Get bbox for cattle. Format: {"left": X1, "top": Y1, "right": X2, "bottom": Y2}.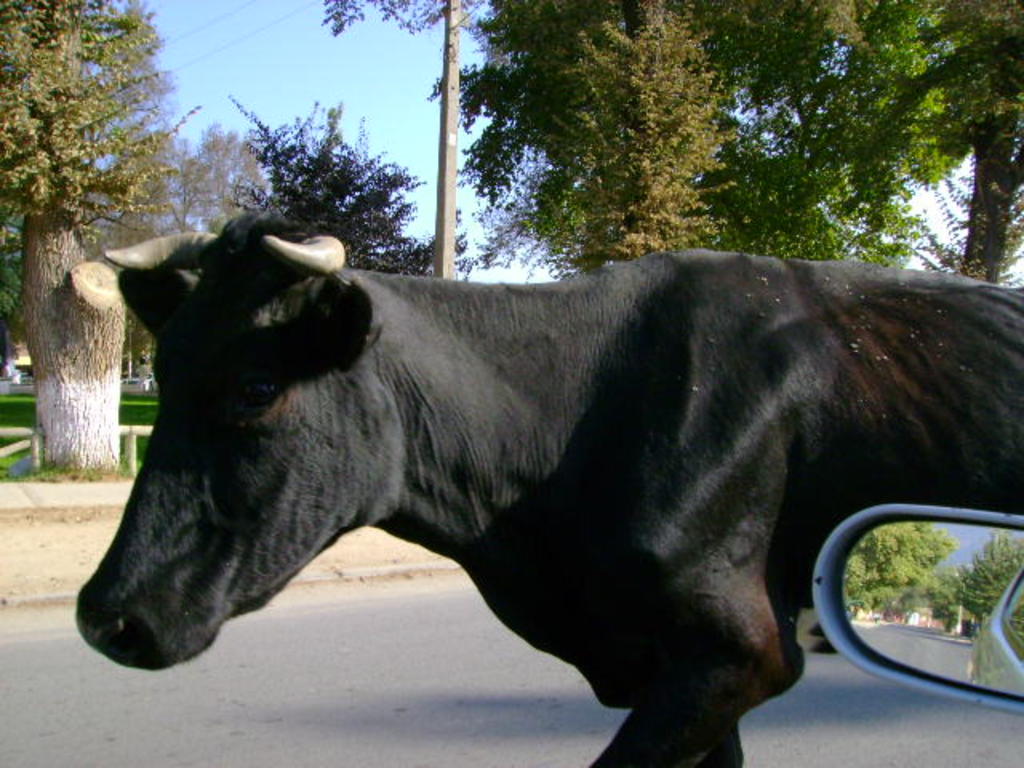
{"left": 56, "top": 224, "right": 1022, "bottom": 767}.
